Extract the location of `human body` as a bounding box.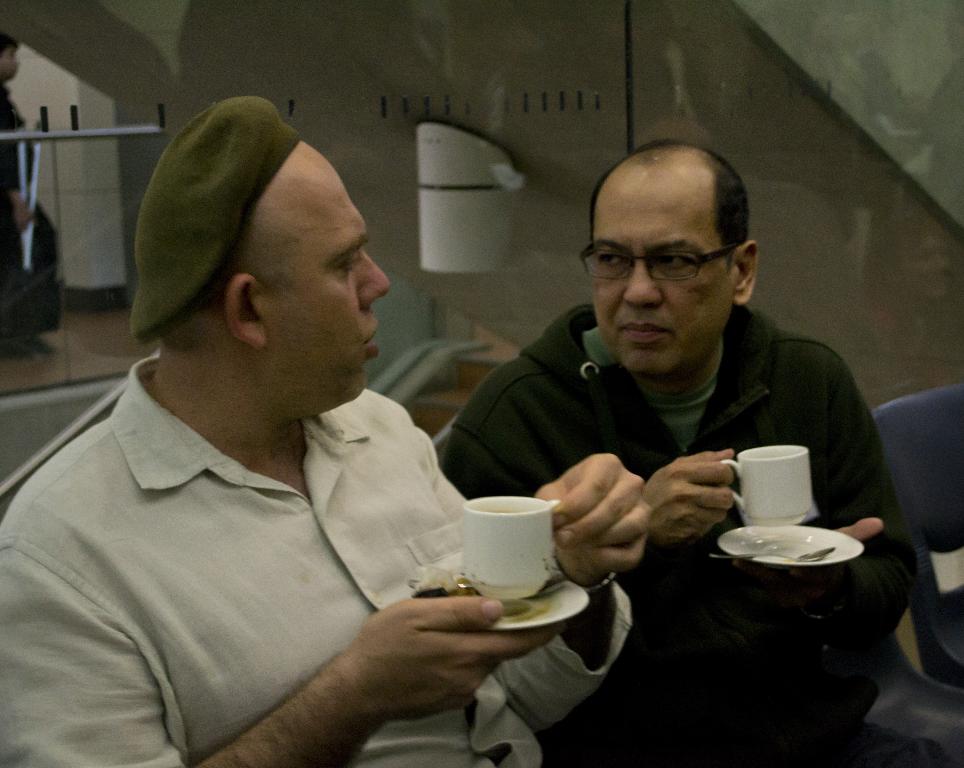
(x1=398, y1=168, x2=891, y2=714).
